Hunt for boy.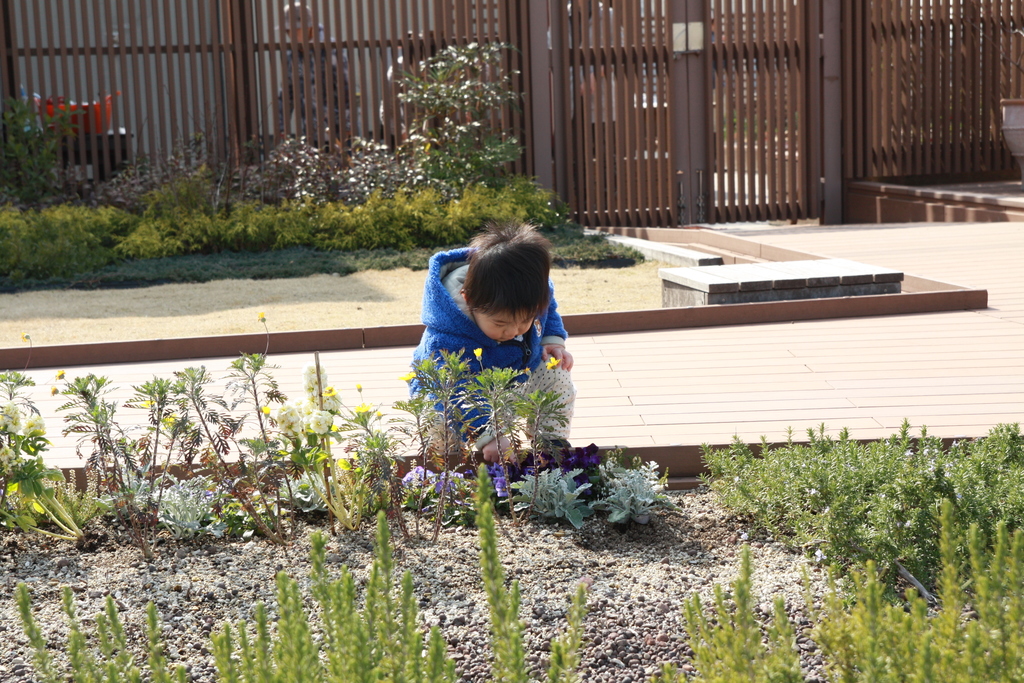
Hunted down at [x1=408, y1=219, x2=586, y2=461].
